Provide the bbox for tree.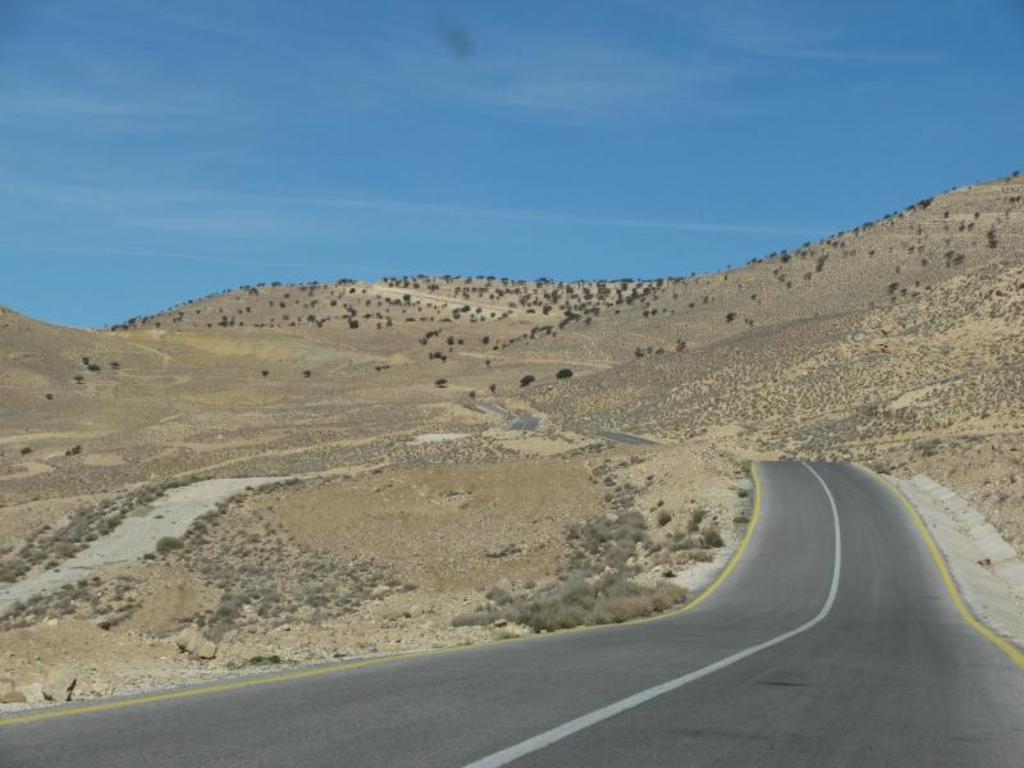
[556,370,568,375].
